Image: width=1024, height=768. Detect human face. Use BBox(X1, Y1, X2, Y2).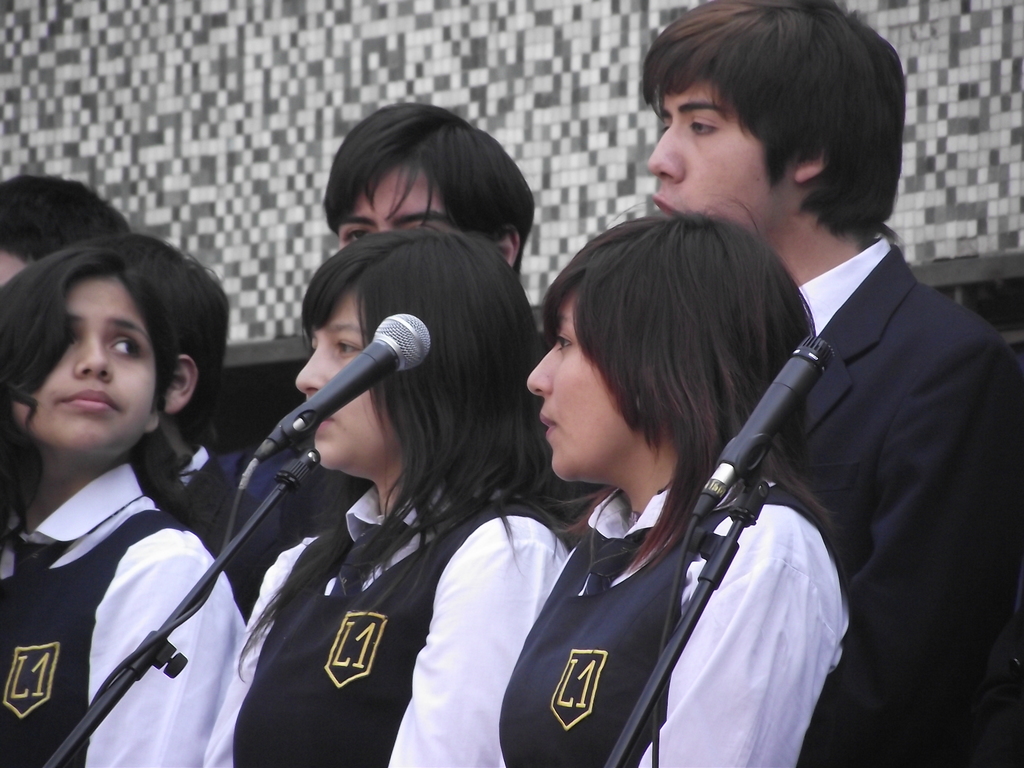
BBox(339, 154, 460, 253).
